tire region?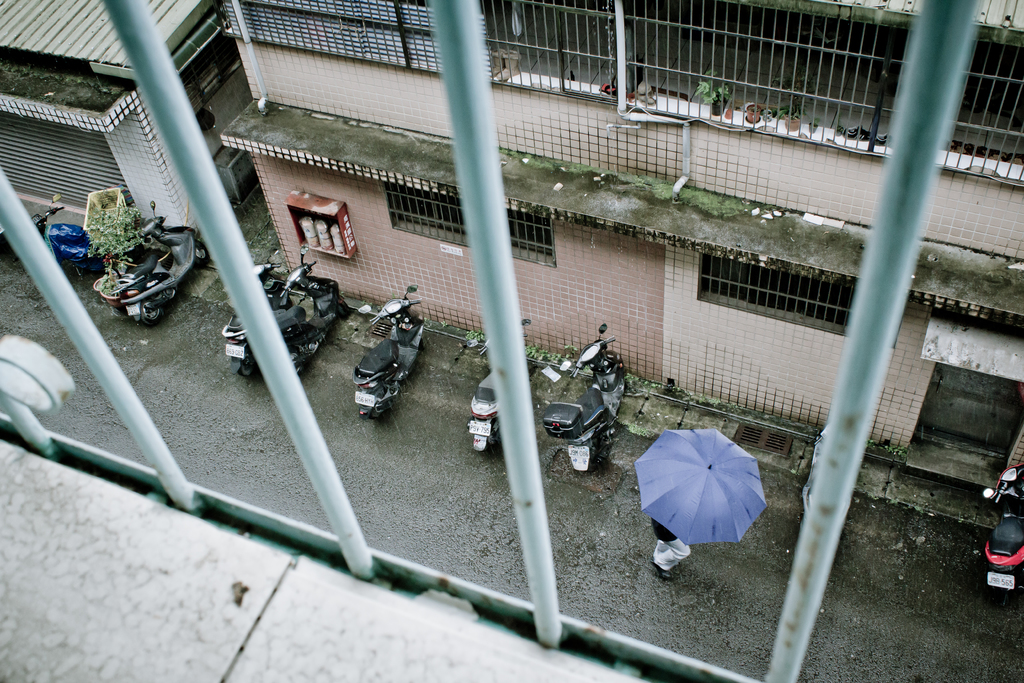
[x1=135, y1=304, x2=164, y2=325]
